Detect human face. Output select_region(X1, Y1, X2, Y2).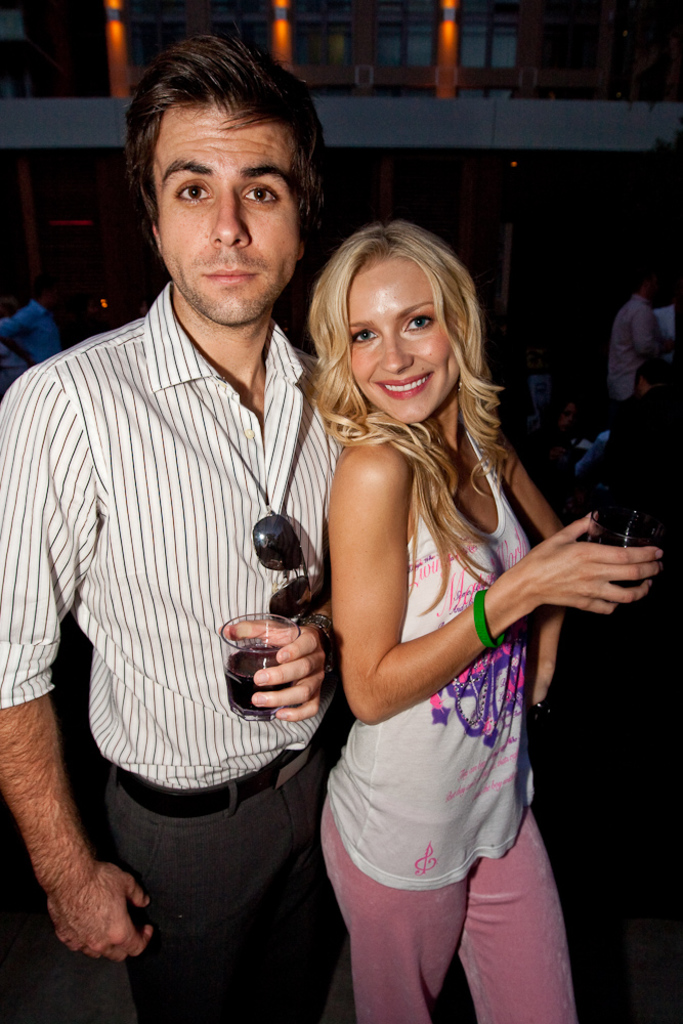
select_region(150, 103, 300, 329).
